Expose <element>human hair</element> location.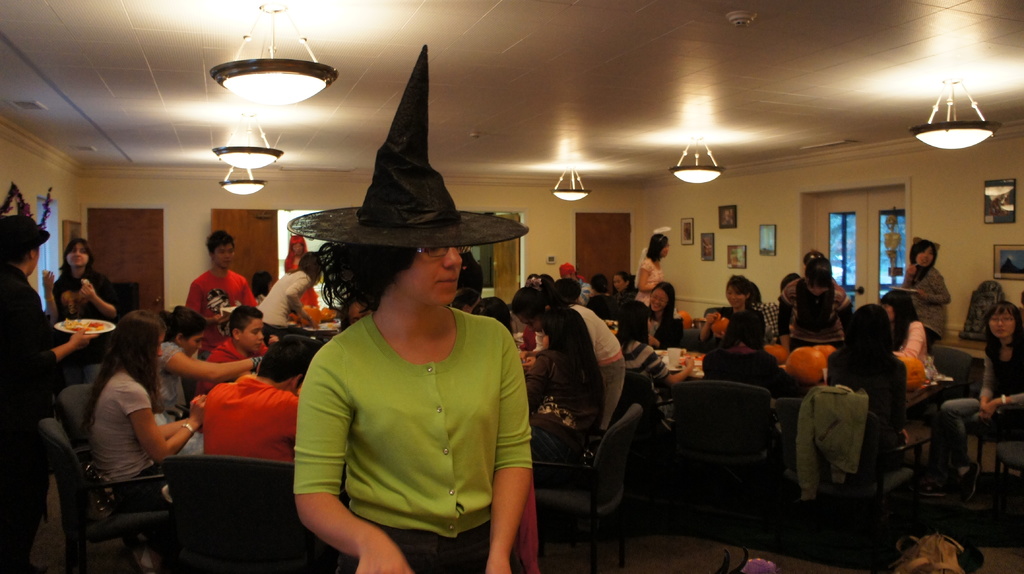
Exposed at Rect(644, 228, 669, 264).
